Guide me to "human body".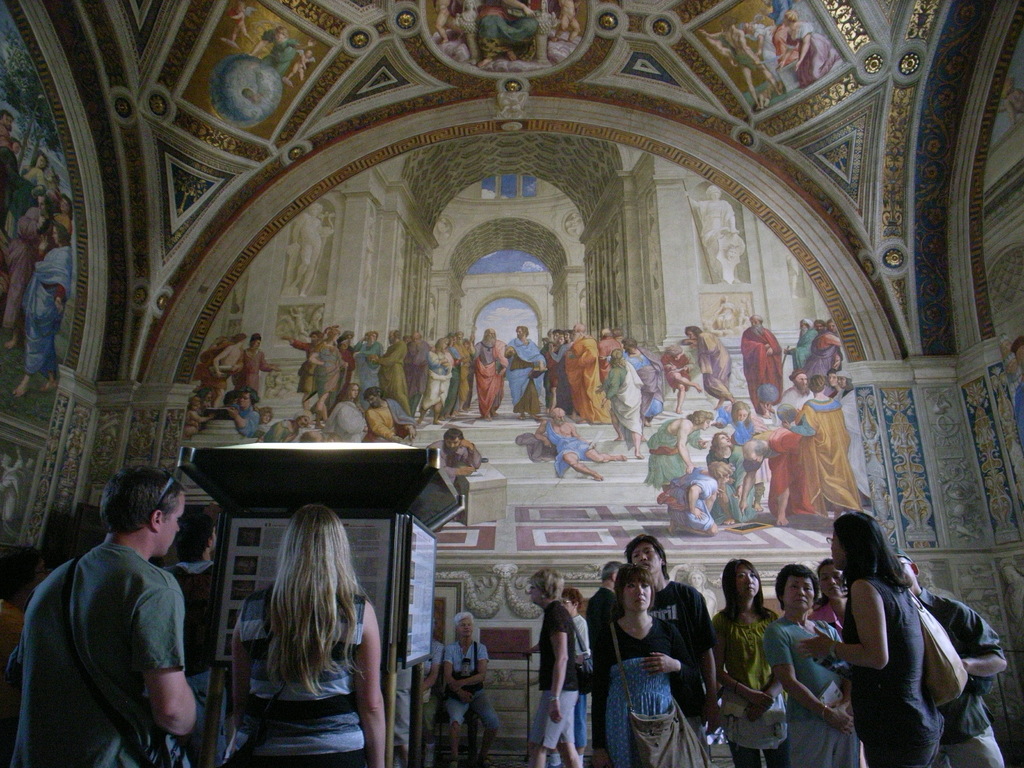
Guidance: pyautogui.locateOnScreen(479, 0, 536, 64).
